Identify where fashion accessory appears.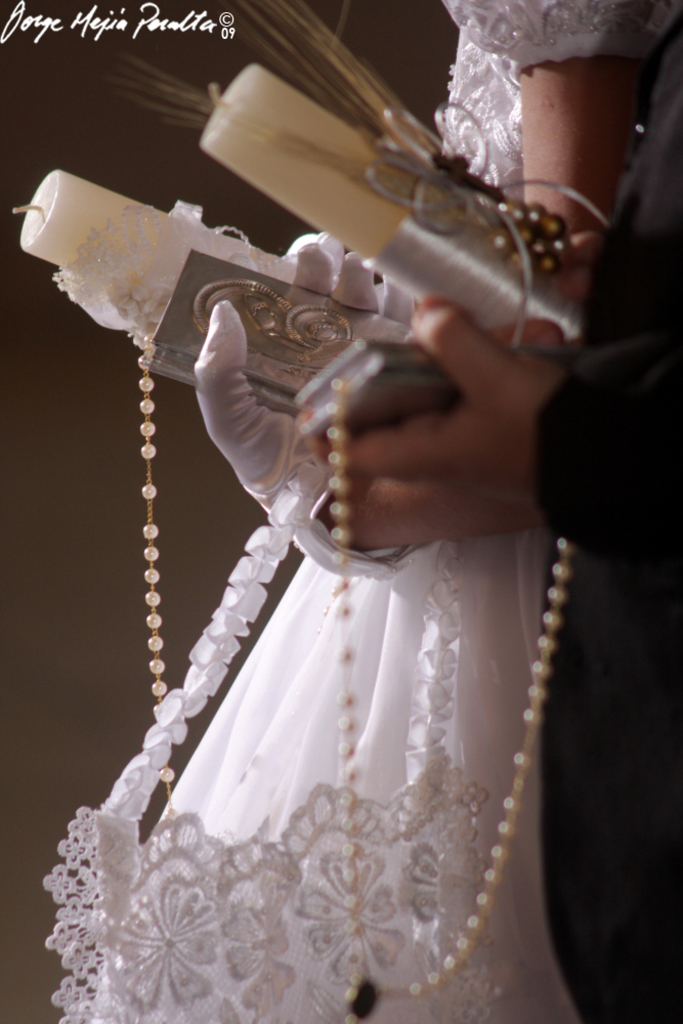
Appears at region(293, 340, 571, 1023).
